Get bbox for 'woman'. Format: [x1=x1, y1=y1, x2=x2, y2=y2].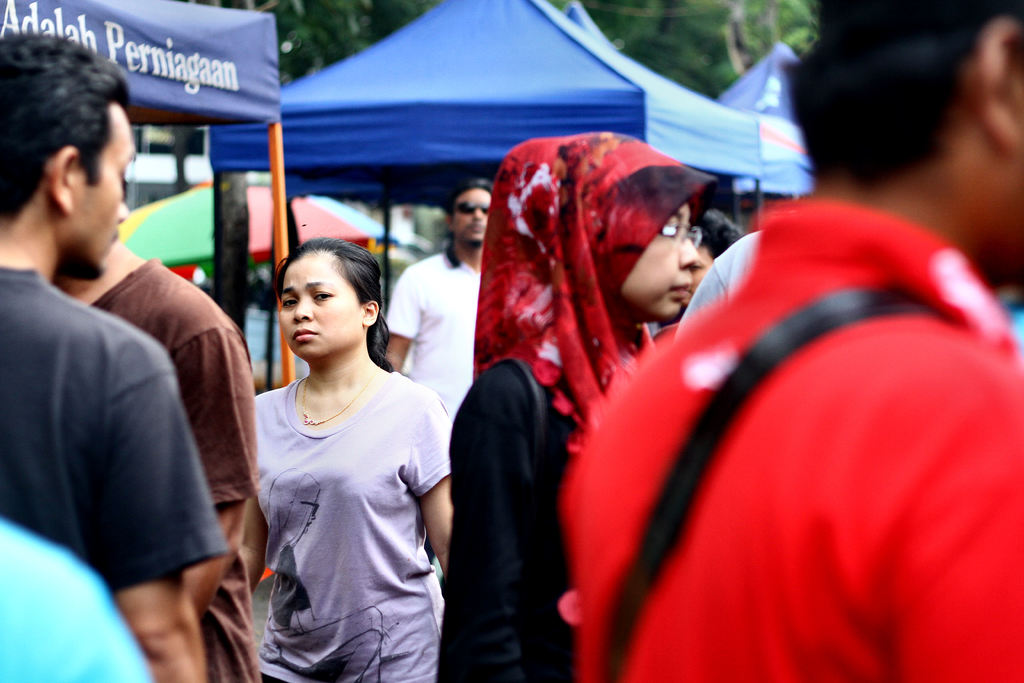
[x1=429, y1=135, x2=725, y2=682].
